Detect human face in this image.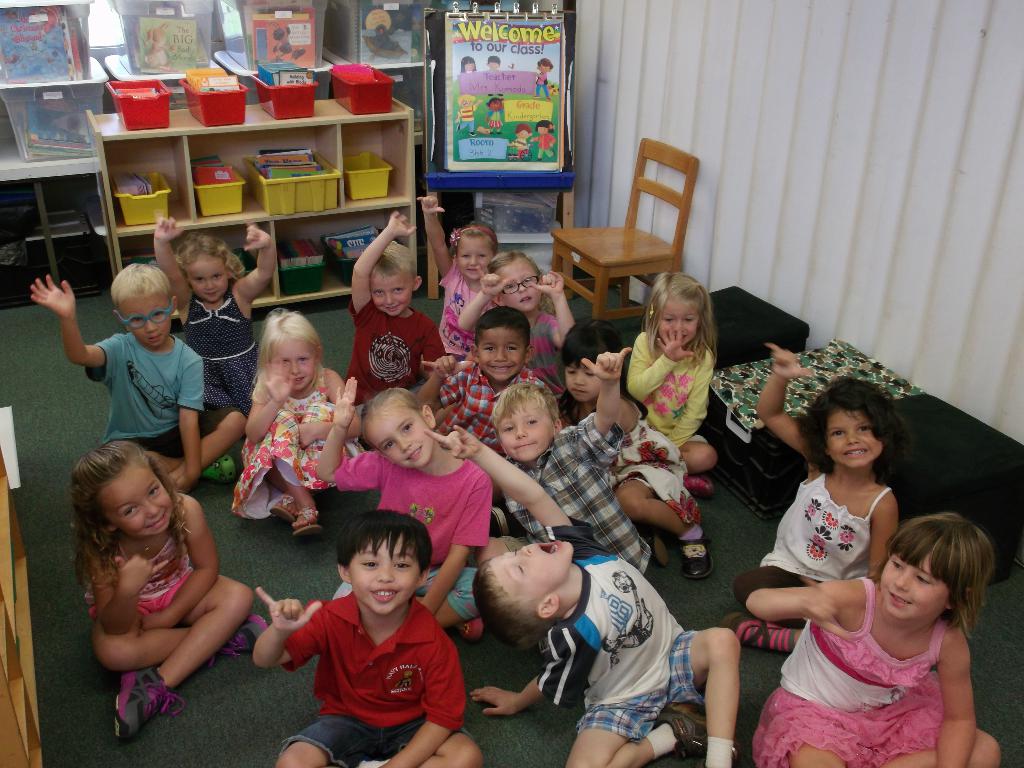
Detection: BBox(493, 540, 570, 598).
